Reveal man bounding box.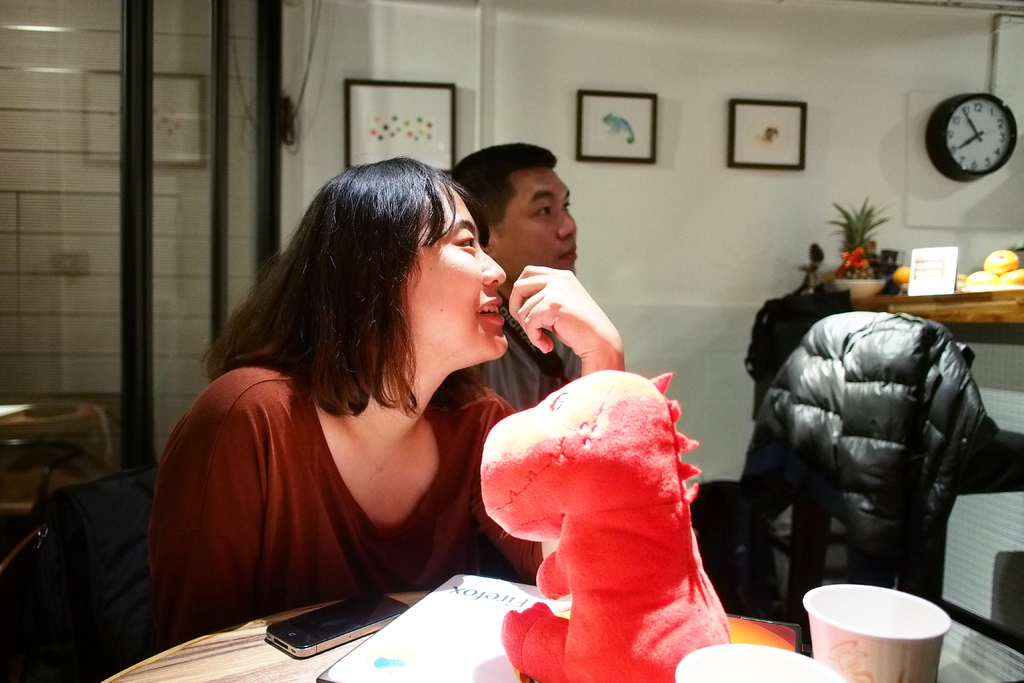
Revealed: region(447, 139, 783, 622).
